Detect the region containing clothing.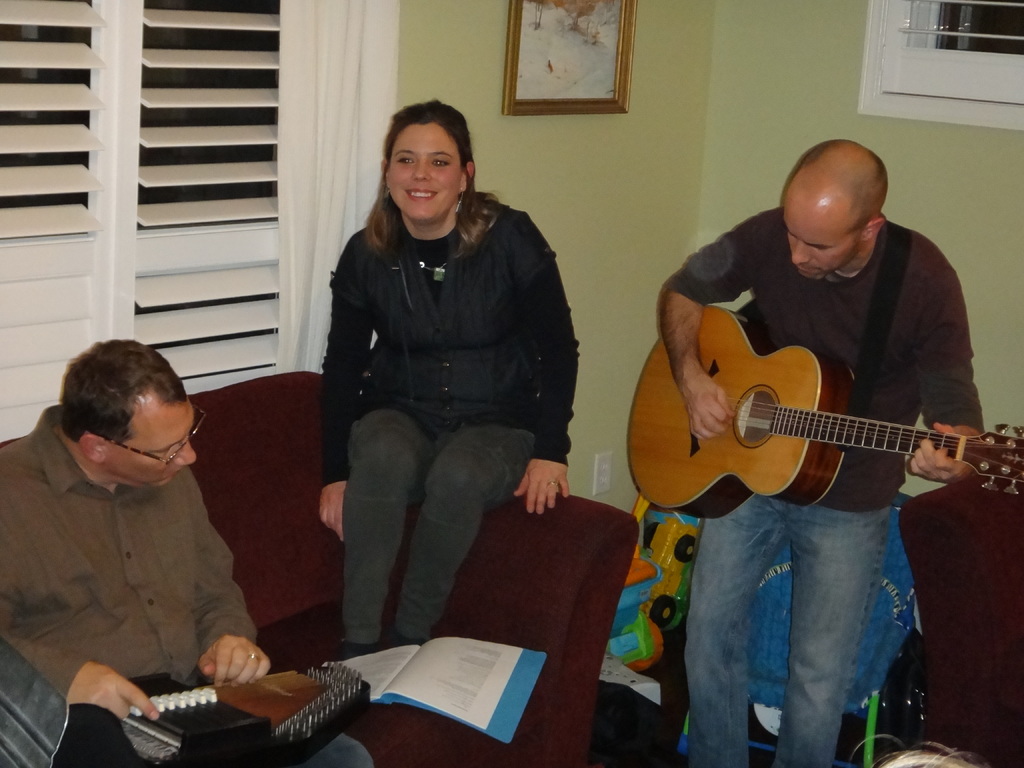
{"x1": 0, "y1": 390, "x2": 373, "y2": 767}.
